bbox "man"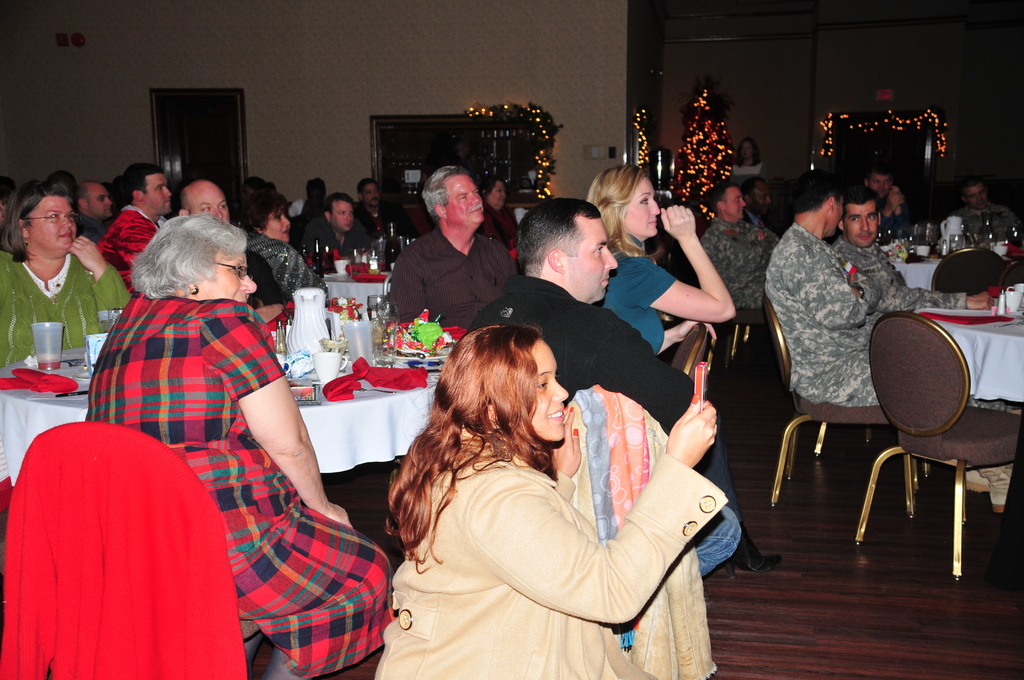
rect(304, 190, 372, 259)
